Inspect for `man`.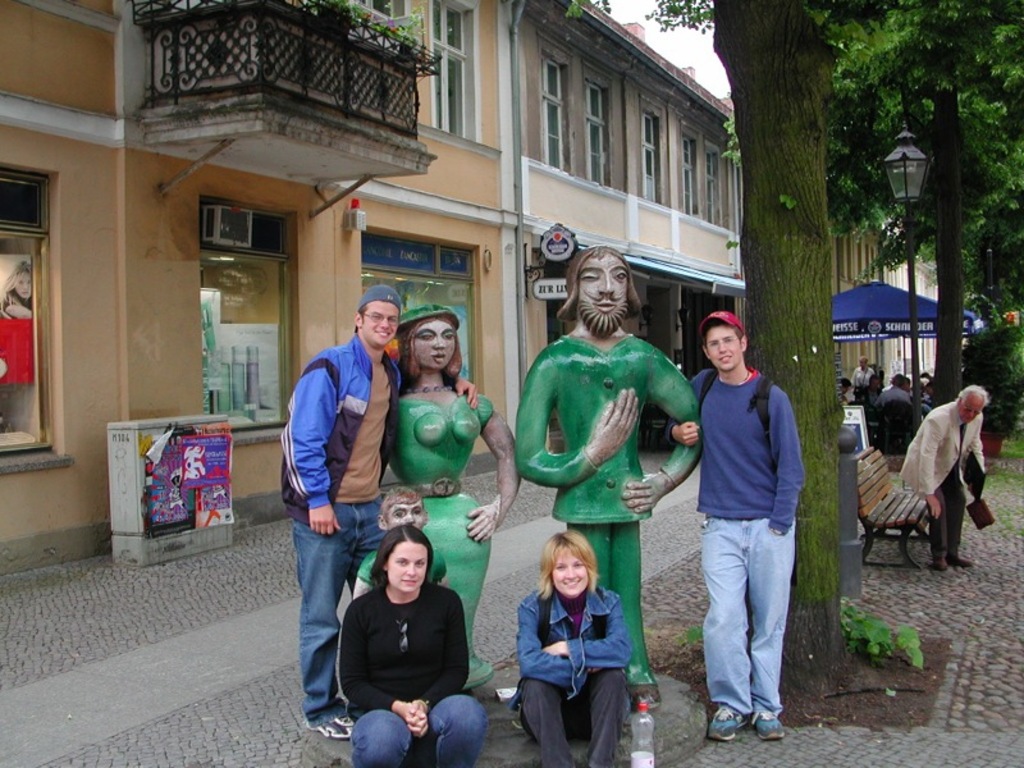
Inspection: 900, 384, 987, 570.
